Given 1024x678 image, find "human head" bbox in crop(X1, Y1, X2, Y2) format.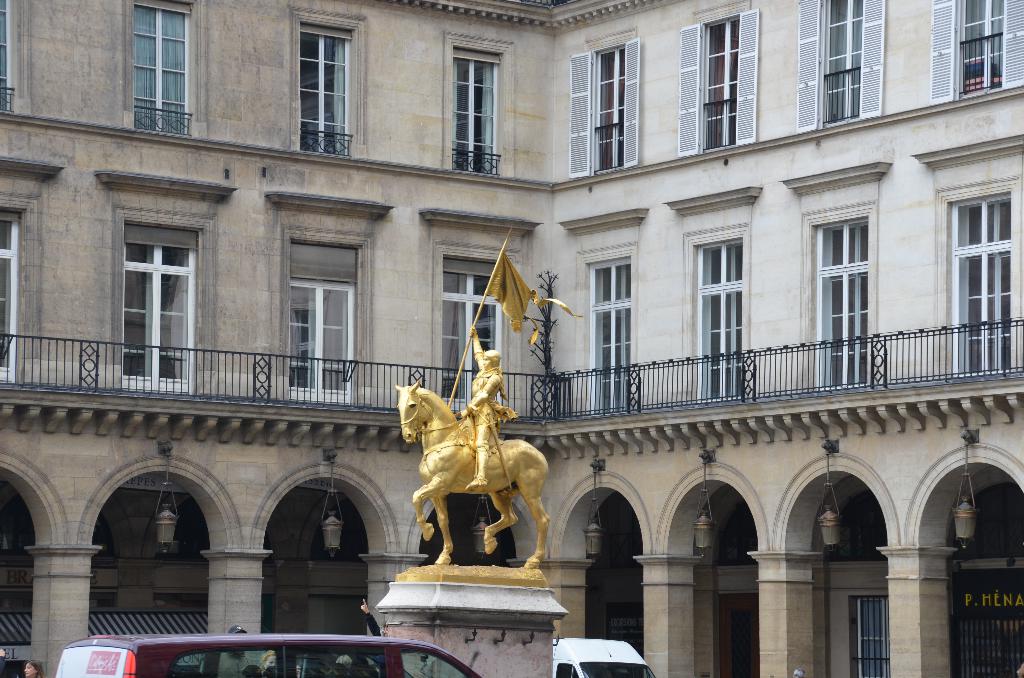
crop(481, 352, 497, 369).
